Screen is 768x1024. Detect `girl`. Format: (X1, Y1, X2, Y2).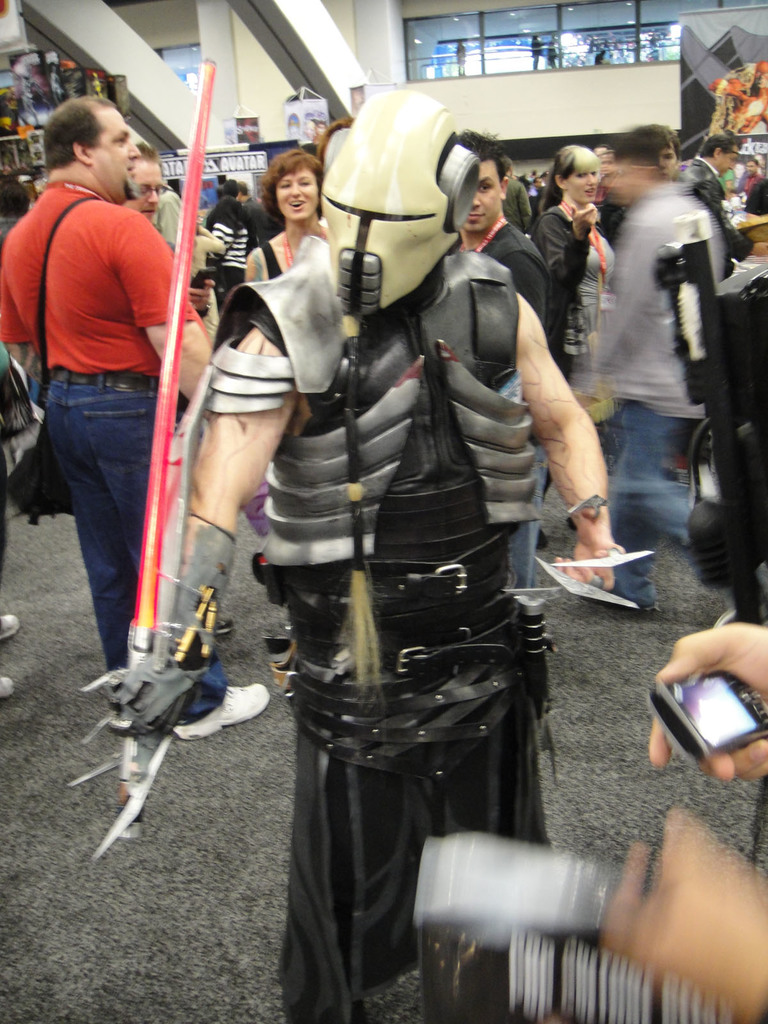
(248, 141, 333, 281).
